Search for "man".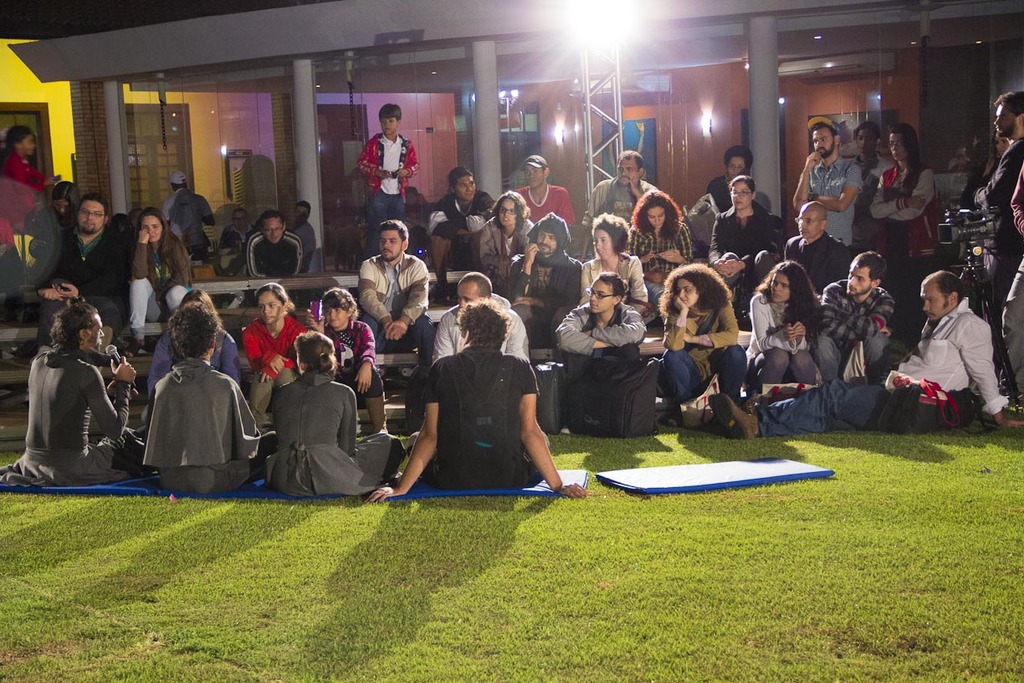
Found at {"left": 246, "top": 208, "right": 303, "bottom": 277}.
